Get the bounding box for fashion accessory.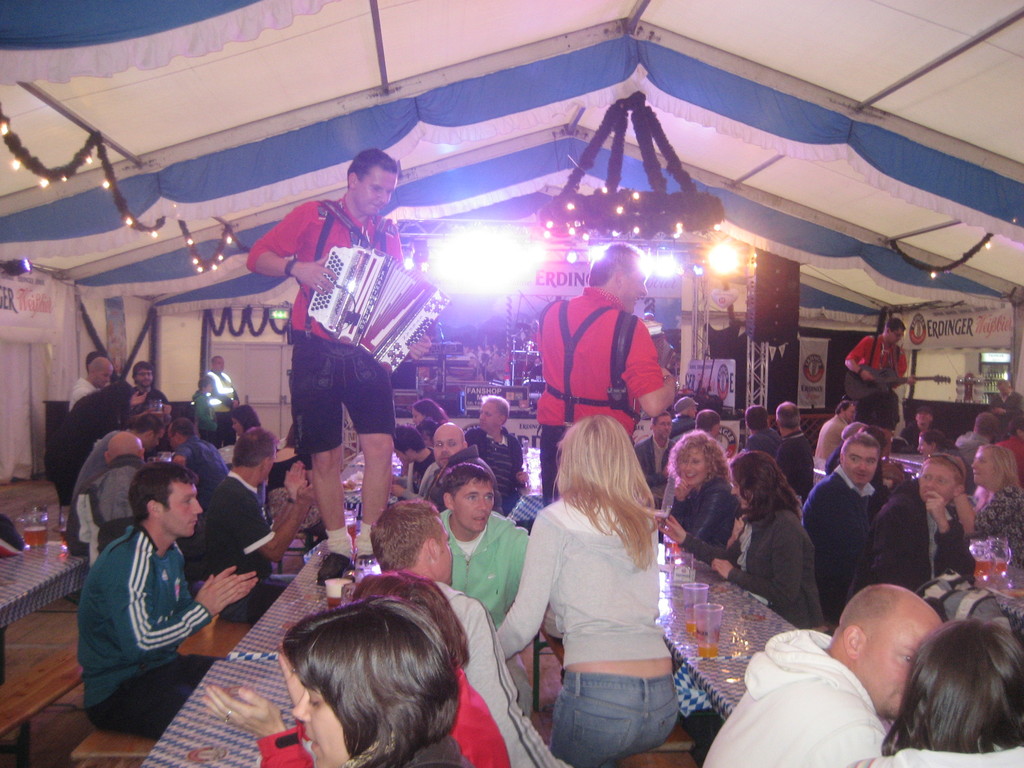
(x1=672, y1=395, x2=700, y2=413).
